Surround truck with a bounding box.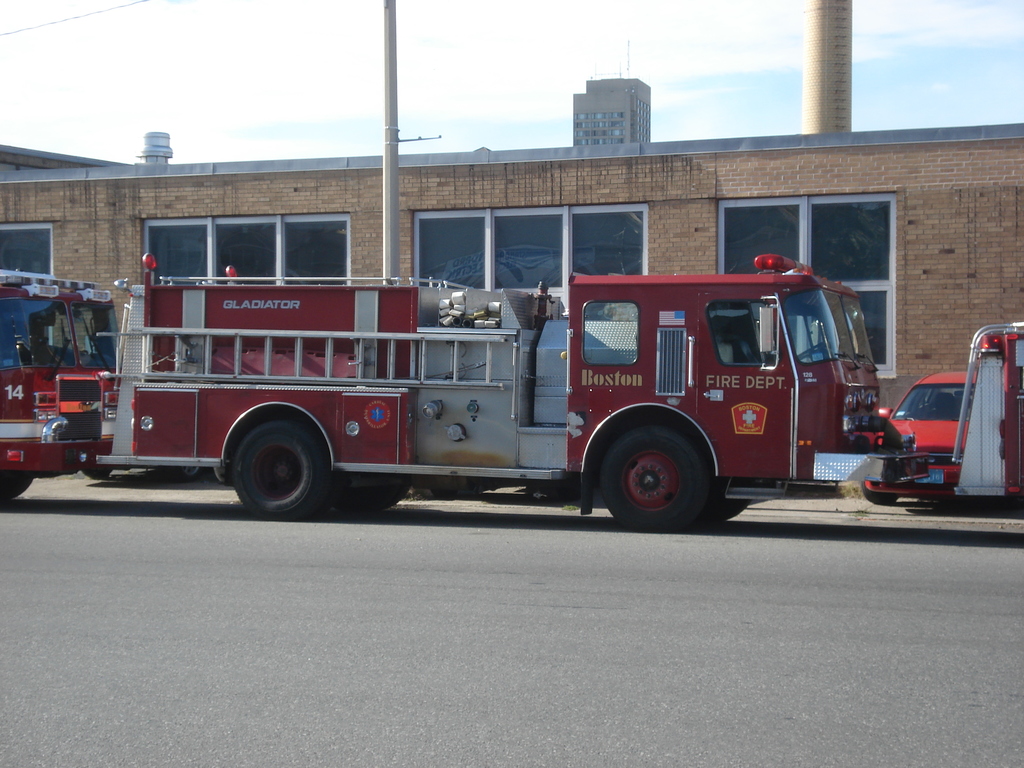
bbox(84, 234, 924, 544).
